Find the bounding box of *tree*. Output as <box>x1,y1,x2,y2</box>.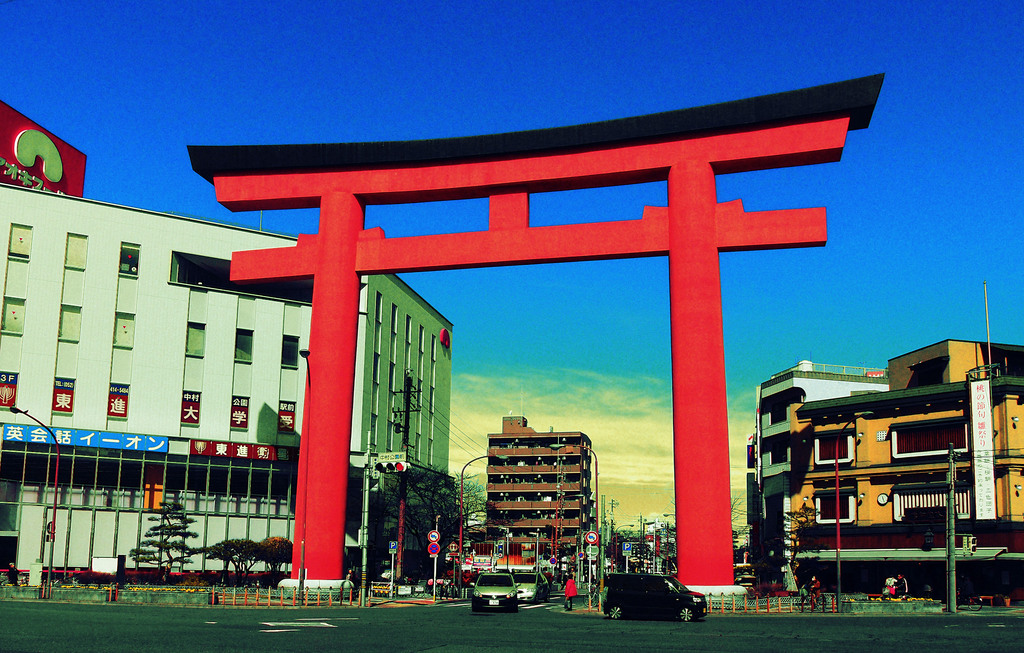
<box>770,503,825,592</box>.
